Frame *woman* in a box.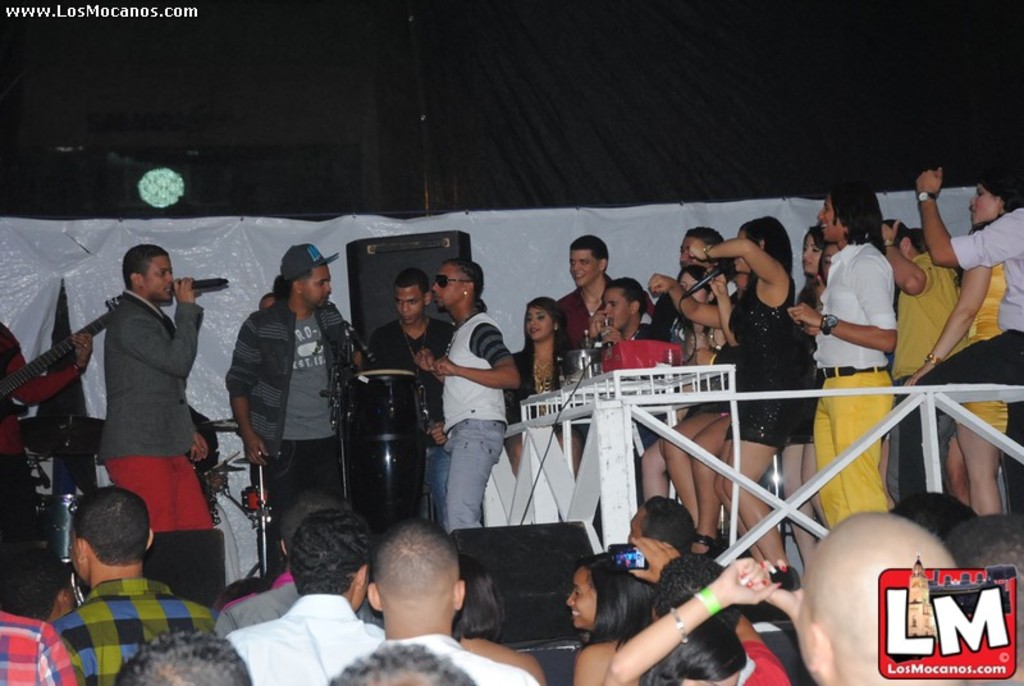
[x1=602, y1=558, x2=787, y2=683].
